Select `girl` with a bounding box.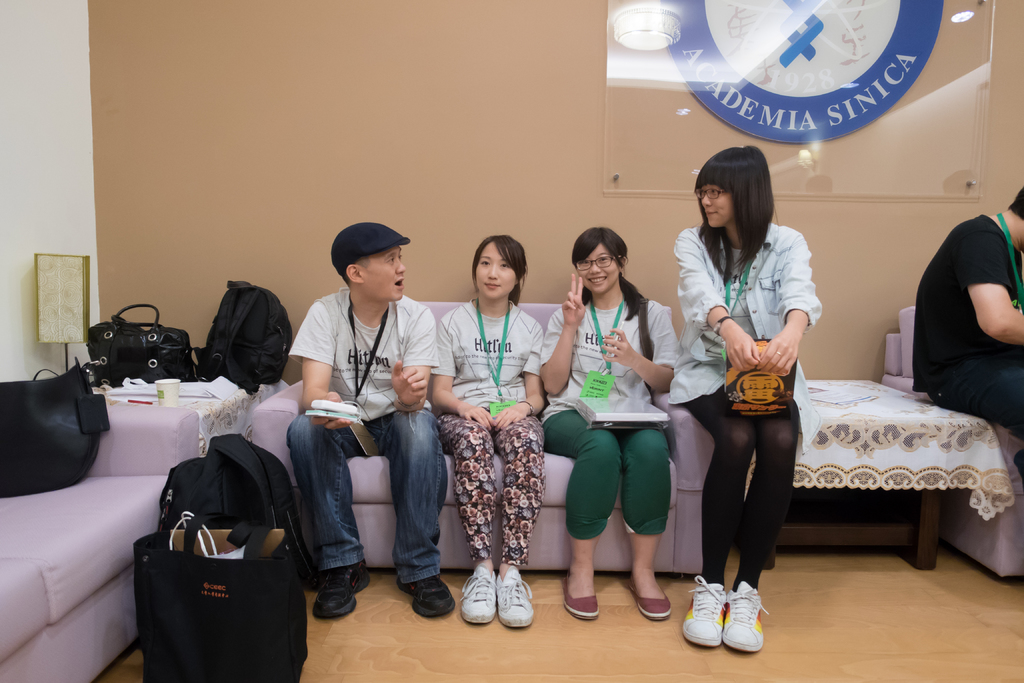
(x1=431, y1=233, x2=547, y2=627).
